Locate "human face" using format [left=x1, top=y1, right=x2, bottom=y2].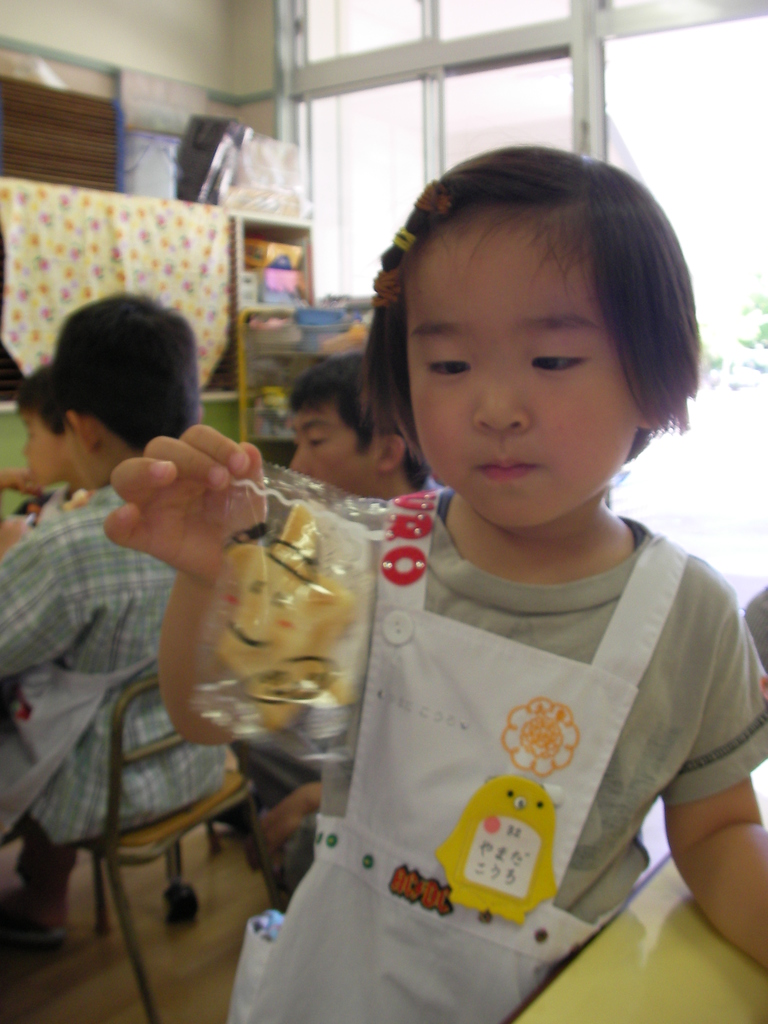
[left=401, top=207, right=640, bottom=524].
